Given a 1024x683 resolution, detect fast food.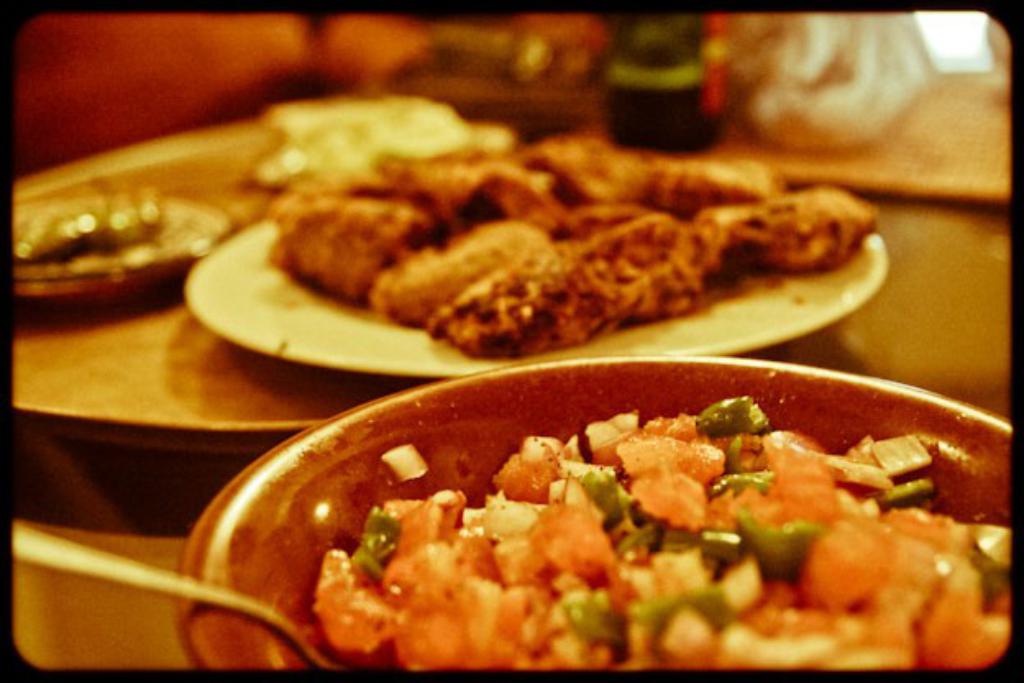
Rect(300, 399, 1014, 681).
